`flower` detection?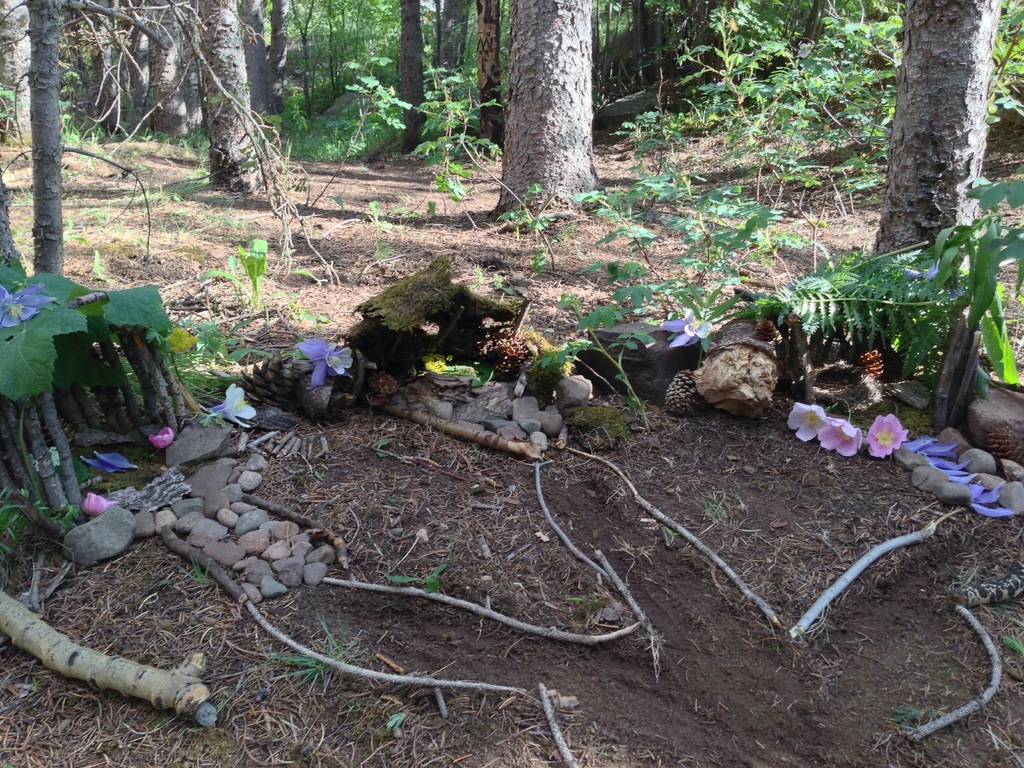
bbox(863, 410, 915, 460)
